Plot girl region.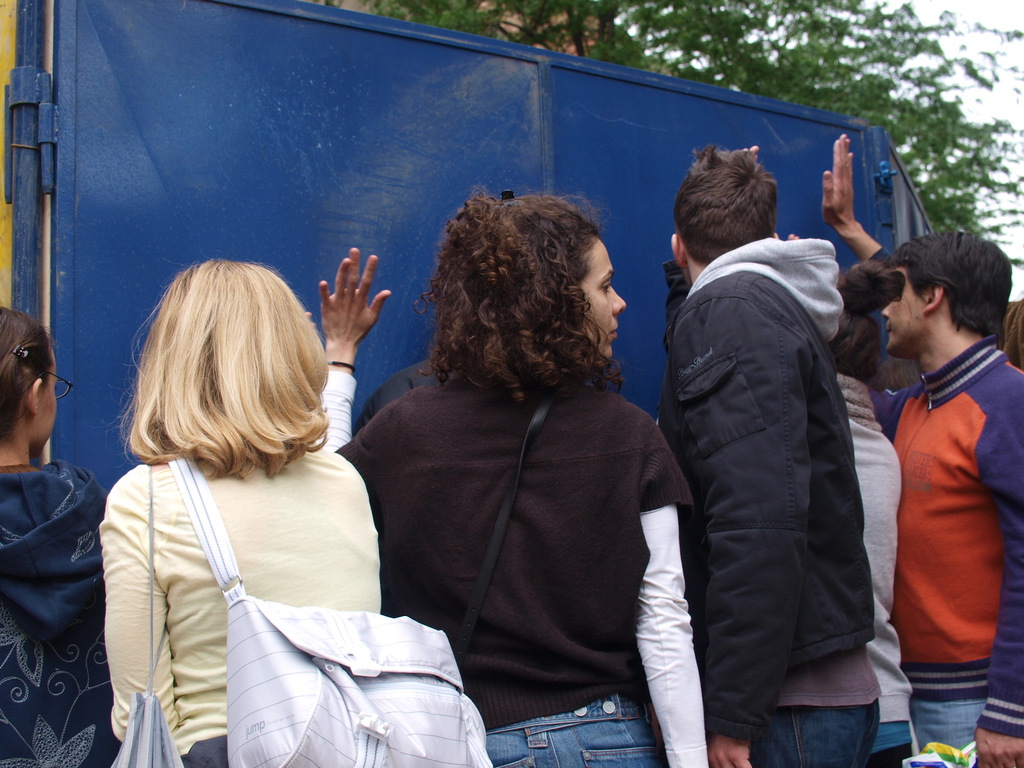
Plotted at detection(819, 255, 915, 767).
